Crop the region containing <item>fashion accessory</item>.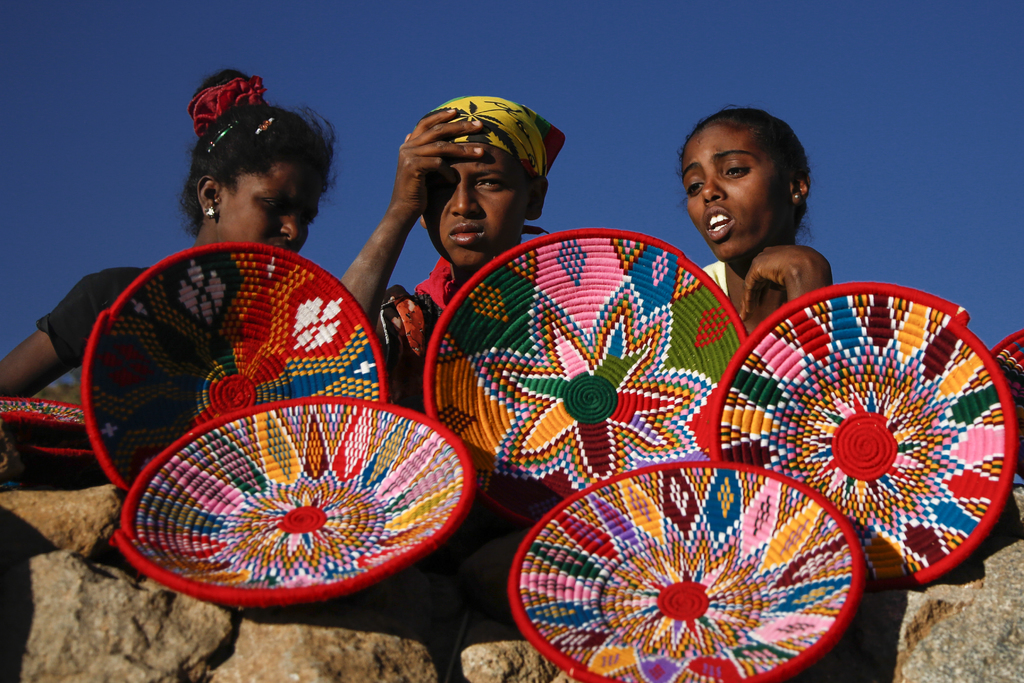
Crop region: region(185, 78, 265, 135).
